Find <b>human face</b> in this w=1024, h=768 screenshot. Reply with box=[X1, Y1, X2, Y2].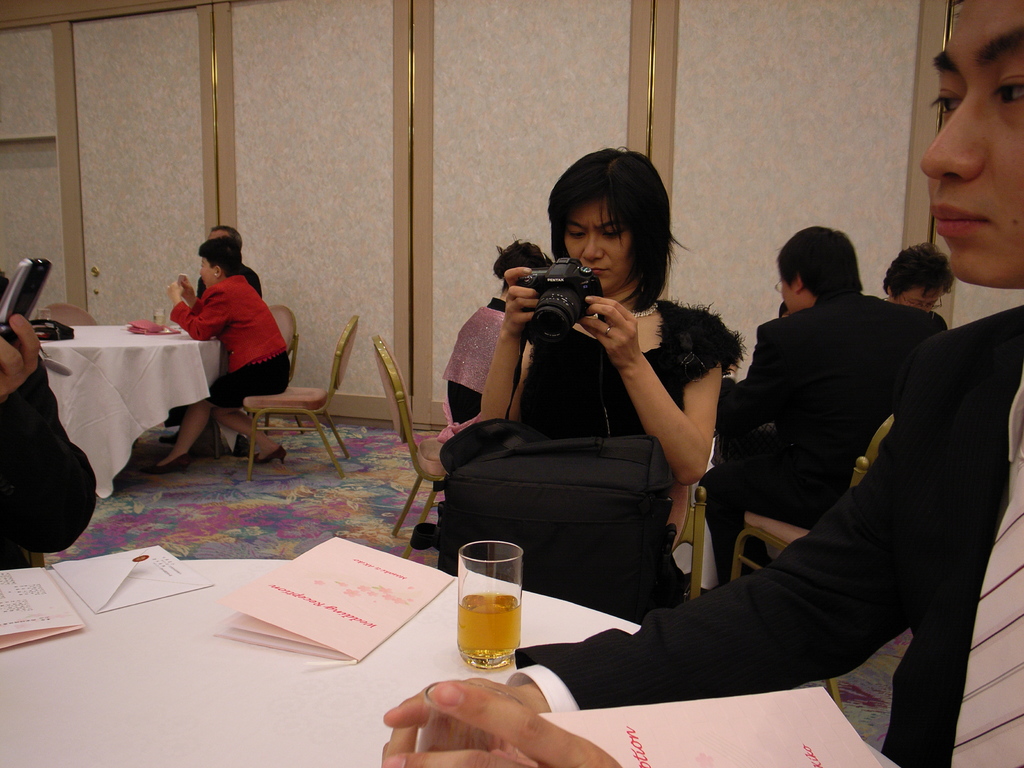
box=[924, 0, 1023, 282].
